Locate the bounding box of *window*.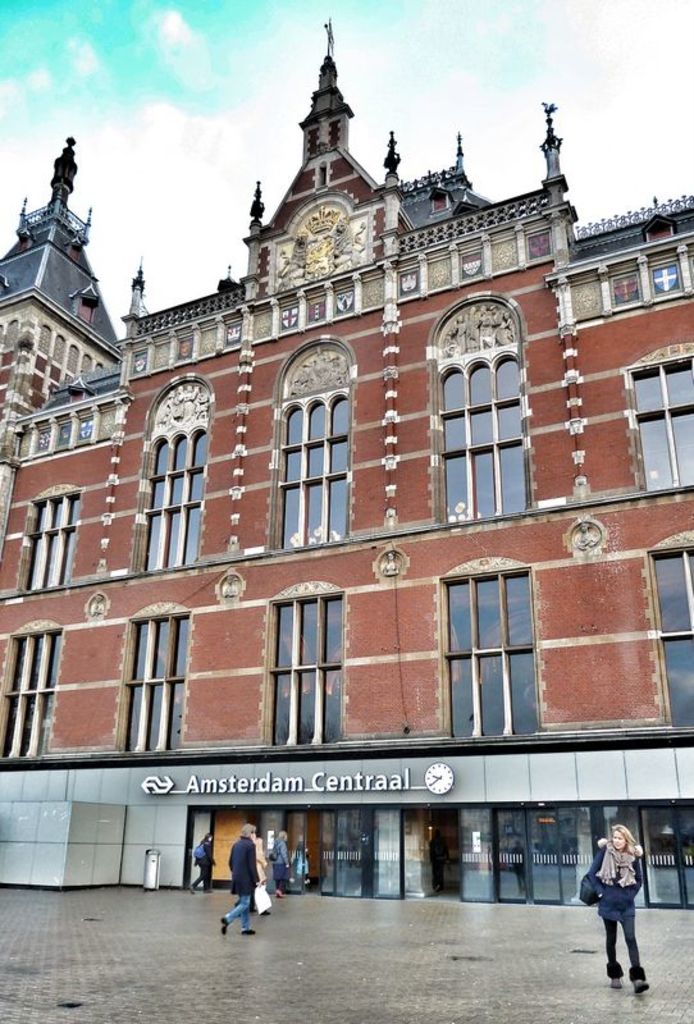
Bounding box: (x1=22, y1=481, x2=77, y2=589).
